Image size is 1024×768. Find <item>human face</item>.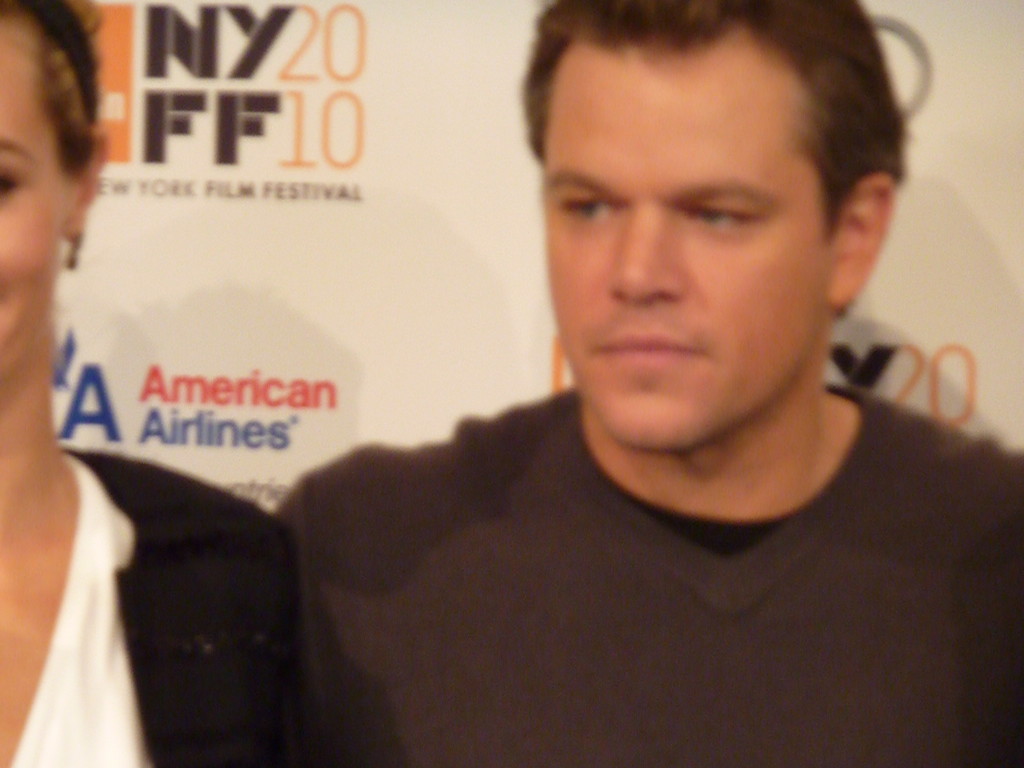
region(0, 31, 78, 381).
